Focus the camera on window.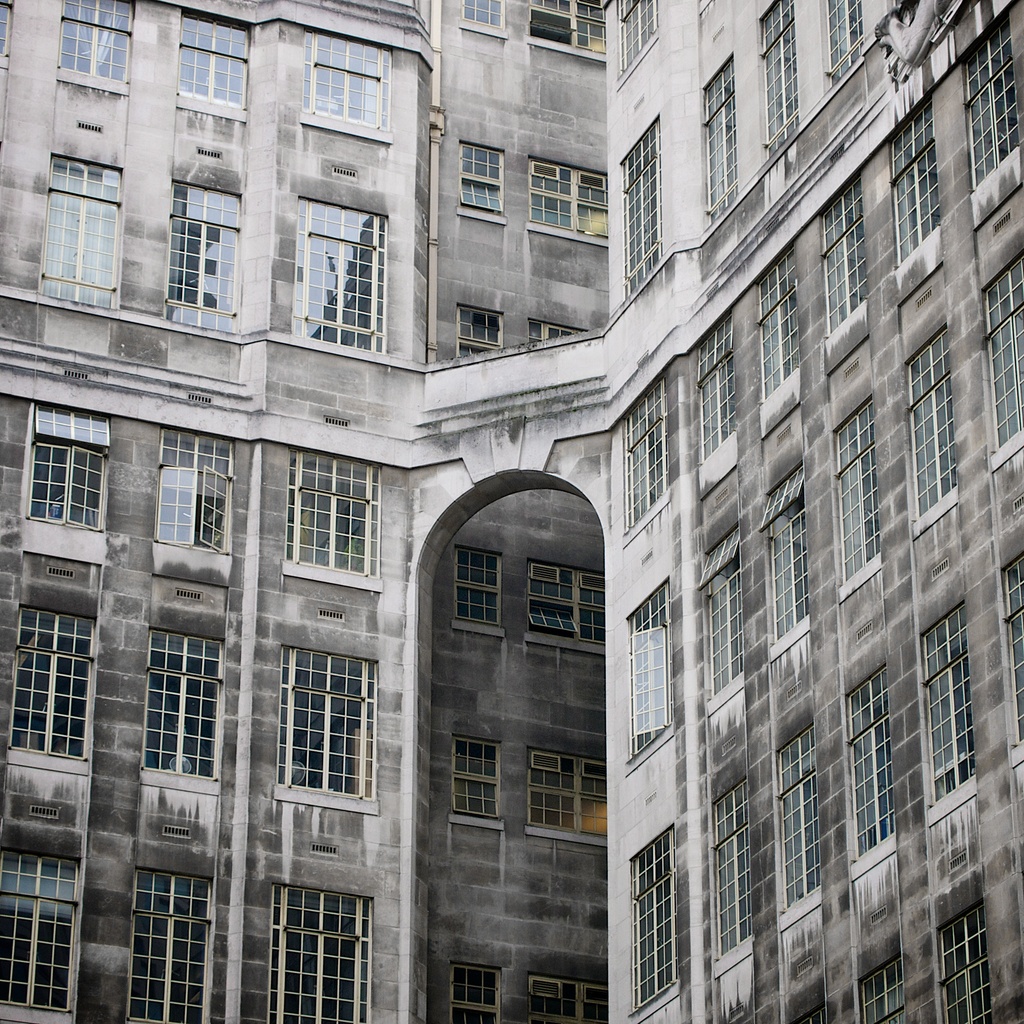
Focus region: bbox=(303, 28, 390, 131).
